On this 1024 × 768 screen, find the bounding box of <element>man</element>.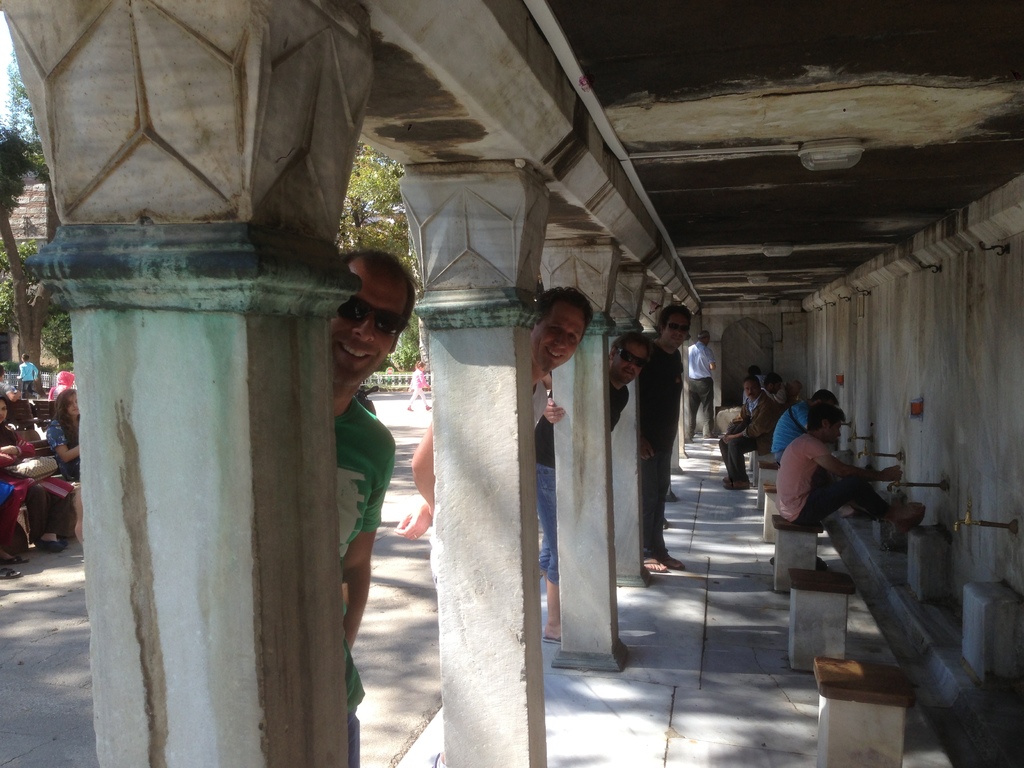
Bounding box: 637:302:685:575.
